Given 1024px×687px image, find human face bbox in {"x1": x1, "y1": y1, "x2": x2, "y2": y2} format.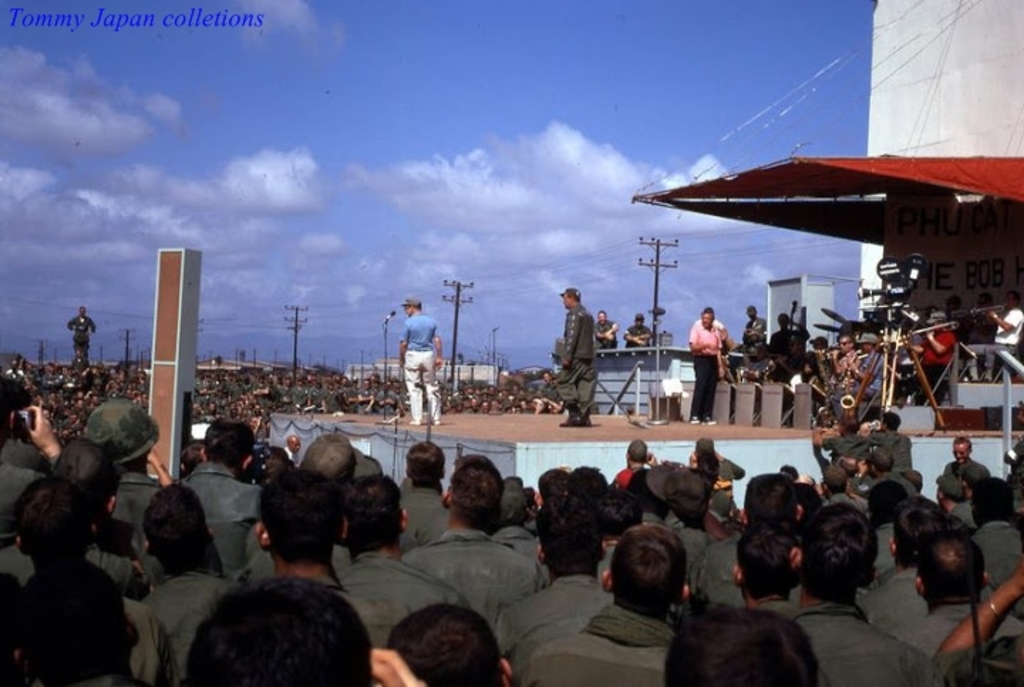
{"x1": 626, "y1": 306, "x2": 649, "y2": 333}.
